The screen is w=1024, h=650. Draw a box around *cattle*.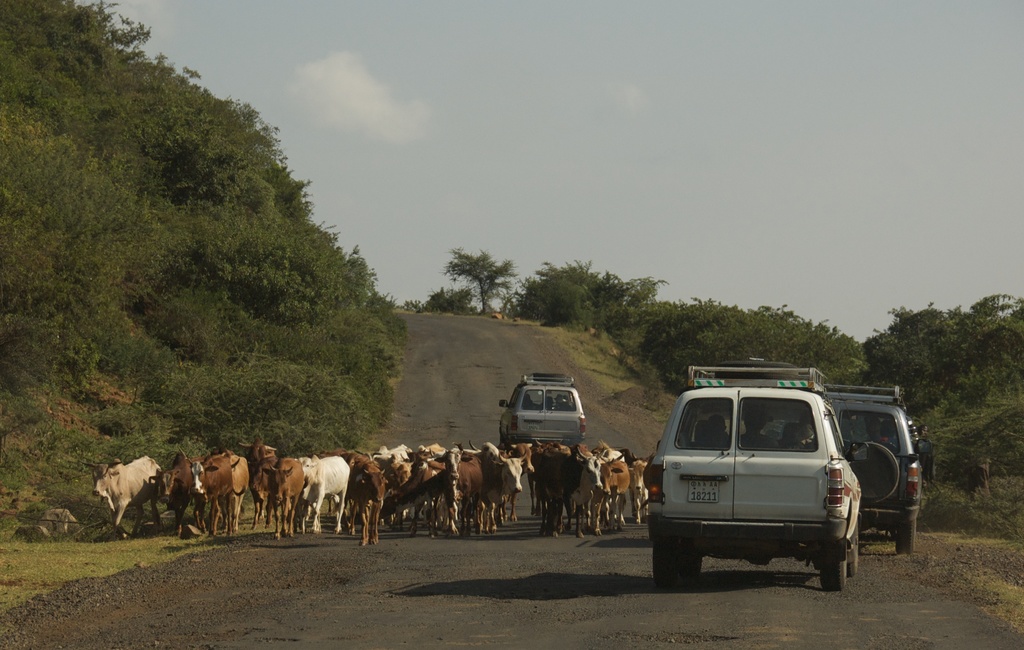
495, 441, 537, 523.
